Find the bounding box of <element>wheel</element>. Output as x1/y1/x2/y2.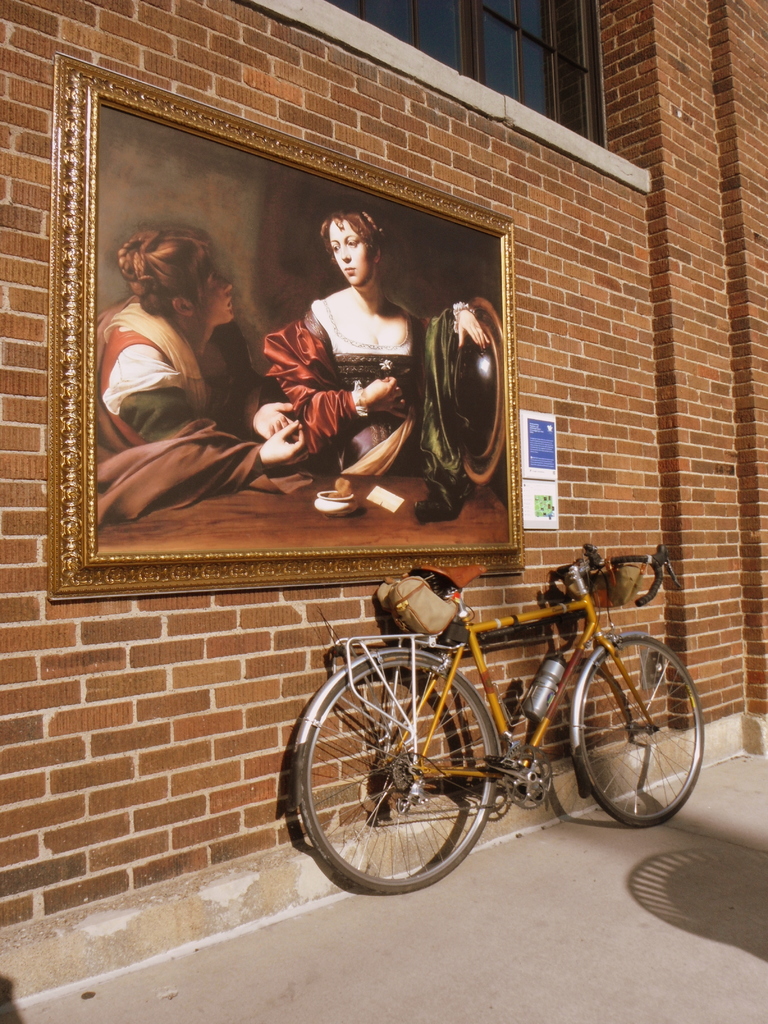
291/652/500/896.
